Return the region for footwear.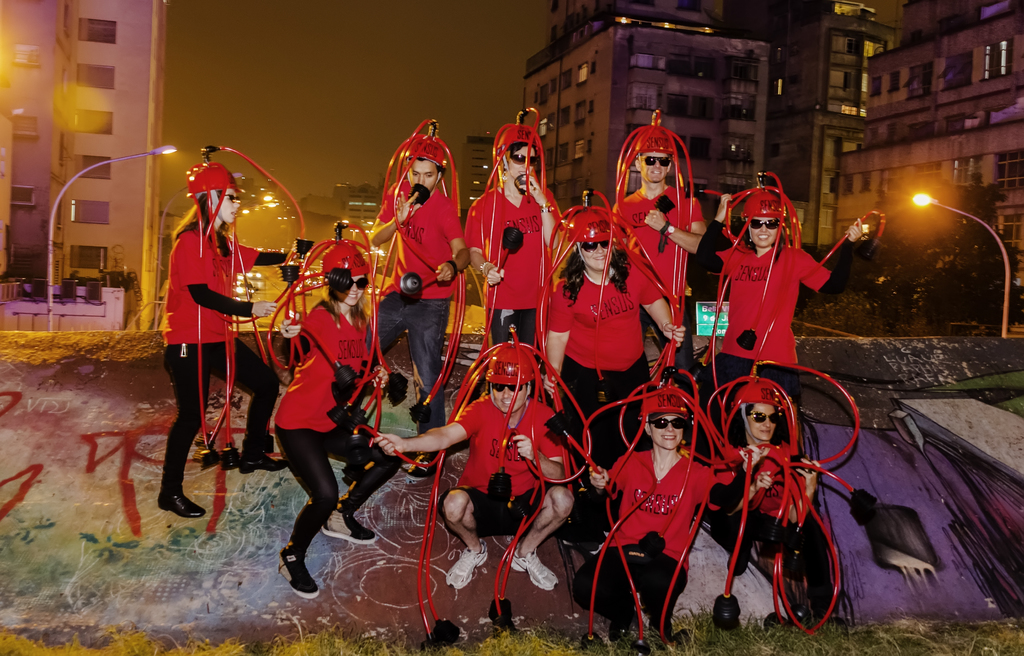
503 548 558 593.
